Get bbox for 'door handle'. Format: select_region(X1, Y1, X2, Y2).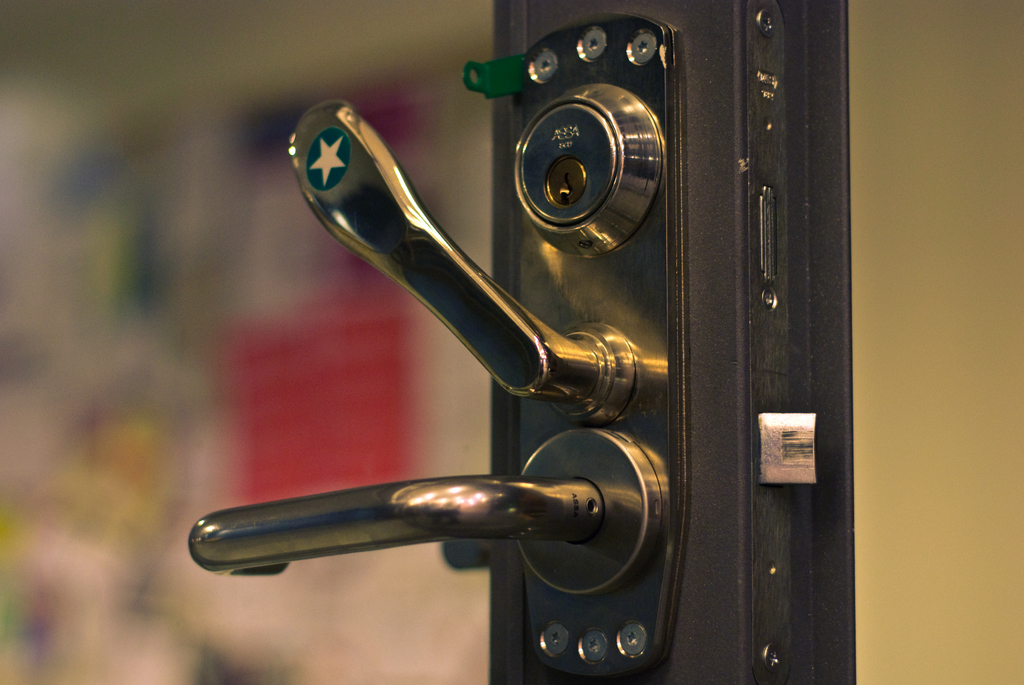
select_region(188, 10, 687, 679).
